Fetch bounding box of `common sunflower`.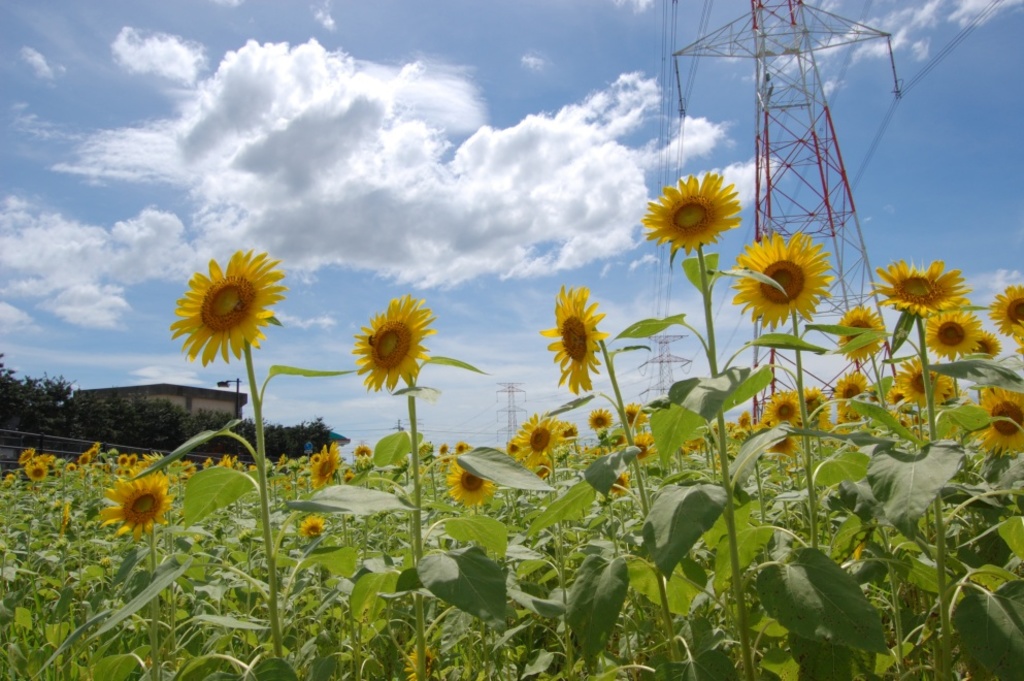
Bbox: BBox(343, 302, 431, 398).
